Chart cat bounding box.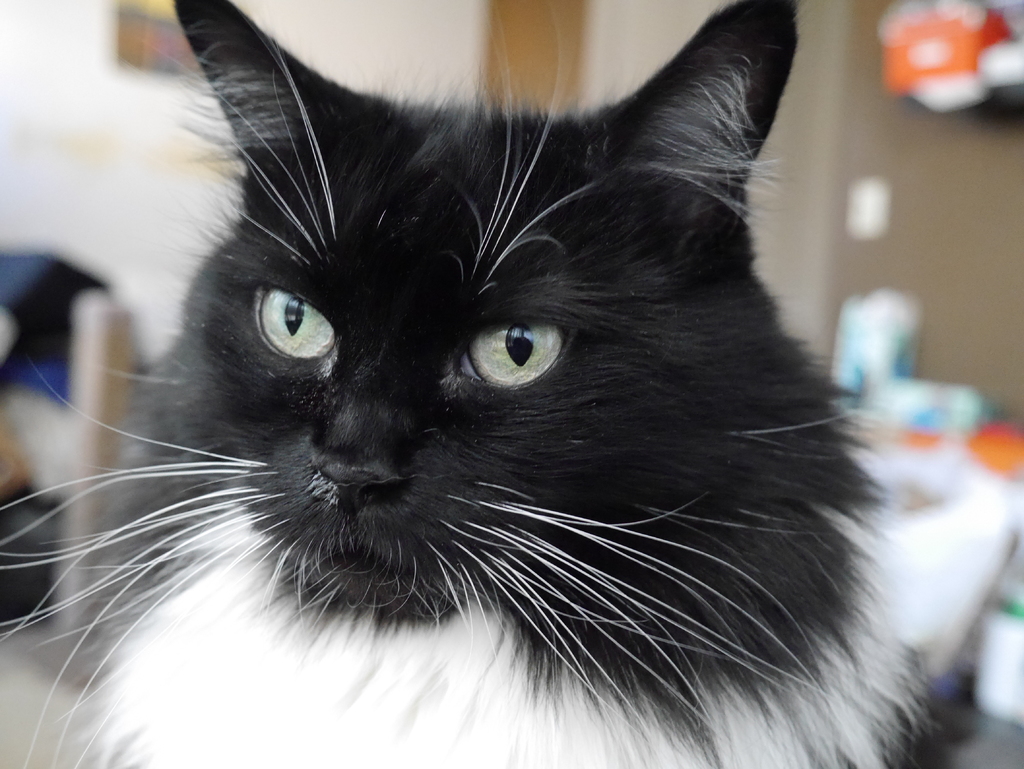
Charted: {"left": 0, "top": 0, "right": 943, "bottom": 768}.
